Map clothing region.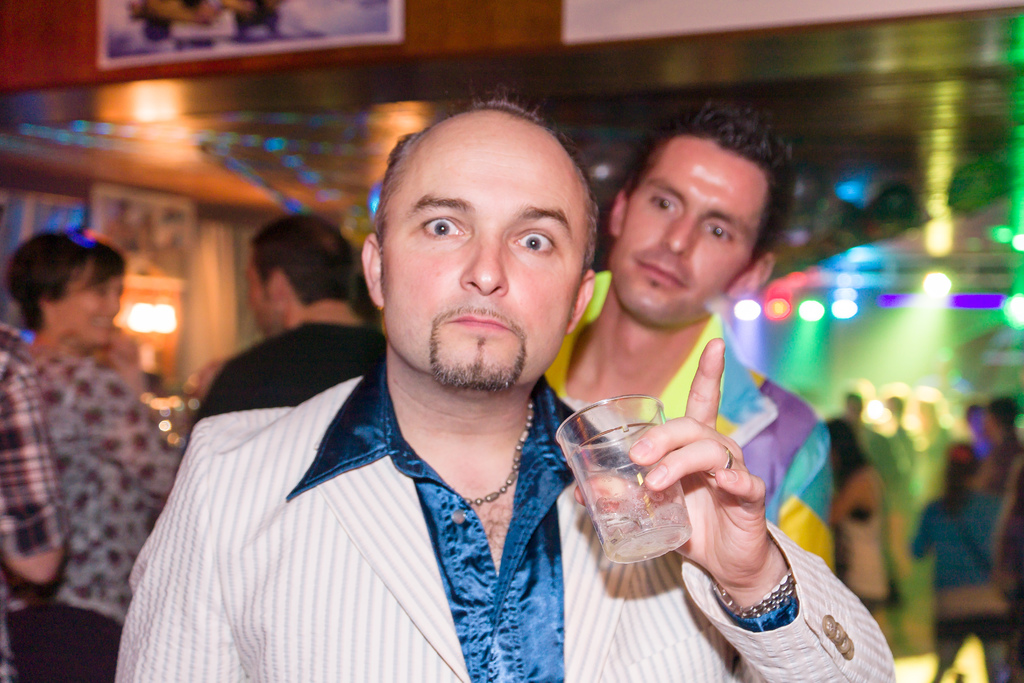
Mapped to <box>0,320,68,682</box>.
